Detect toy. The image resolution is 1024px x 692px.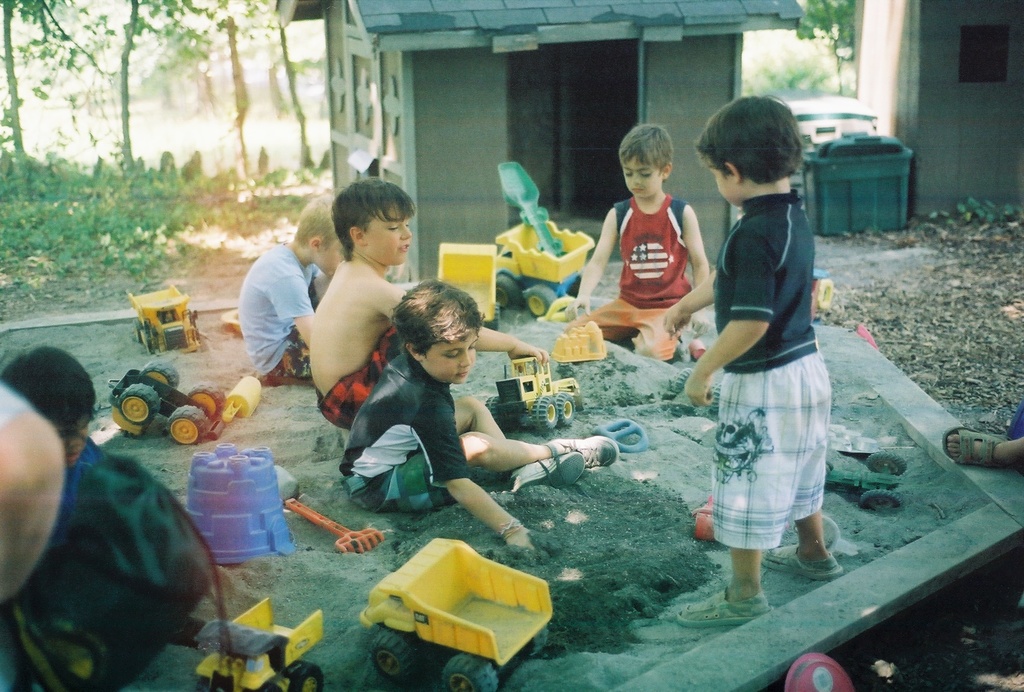
[x1=505, y1=365, x2=582, y2=429].
